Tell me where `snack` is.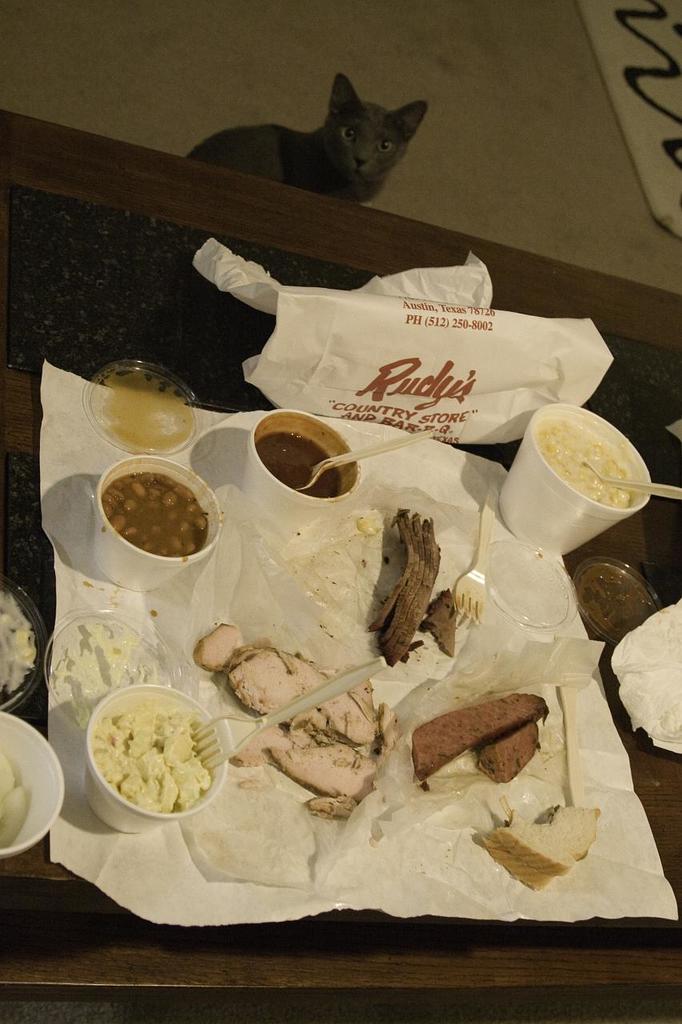
`snack` is at rect(477, 797, 604, 892).
